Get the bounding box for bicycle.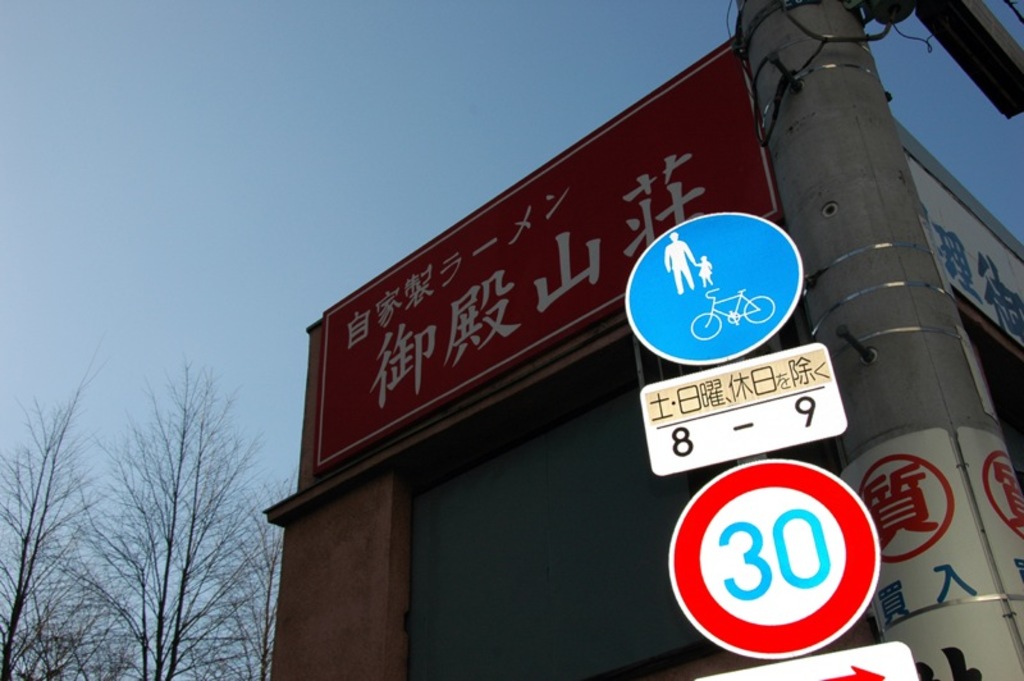
BBox(690, 284, 776, 342).
